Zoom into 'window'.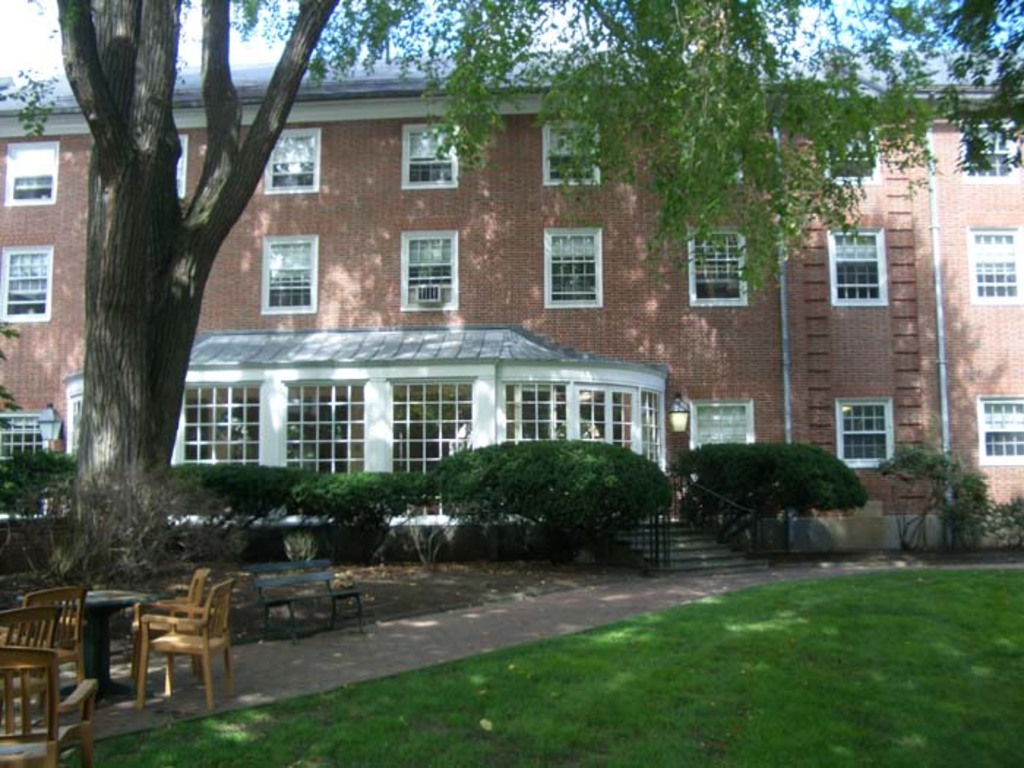
Zoom target: box=[544, 227, 603, 307].
